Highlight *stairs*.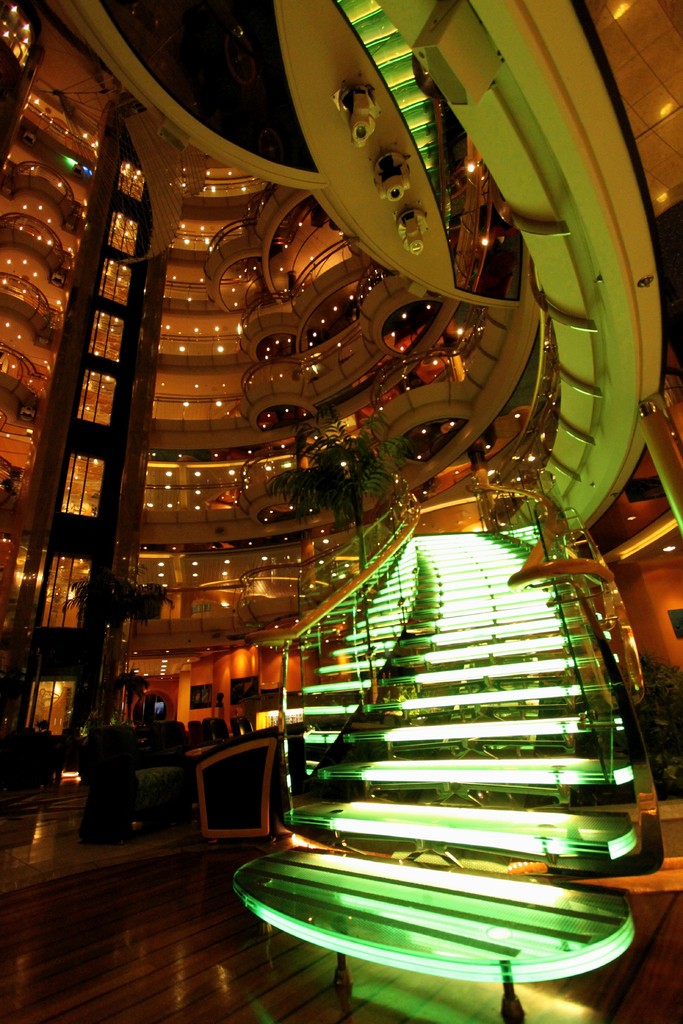
Highlighted region: Rect(223, 524, 645, 984).
